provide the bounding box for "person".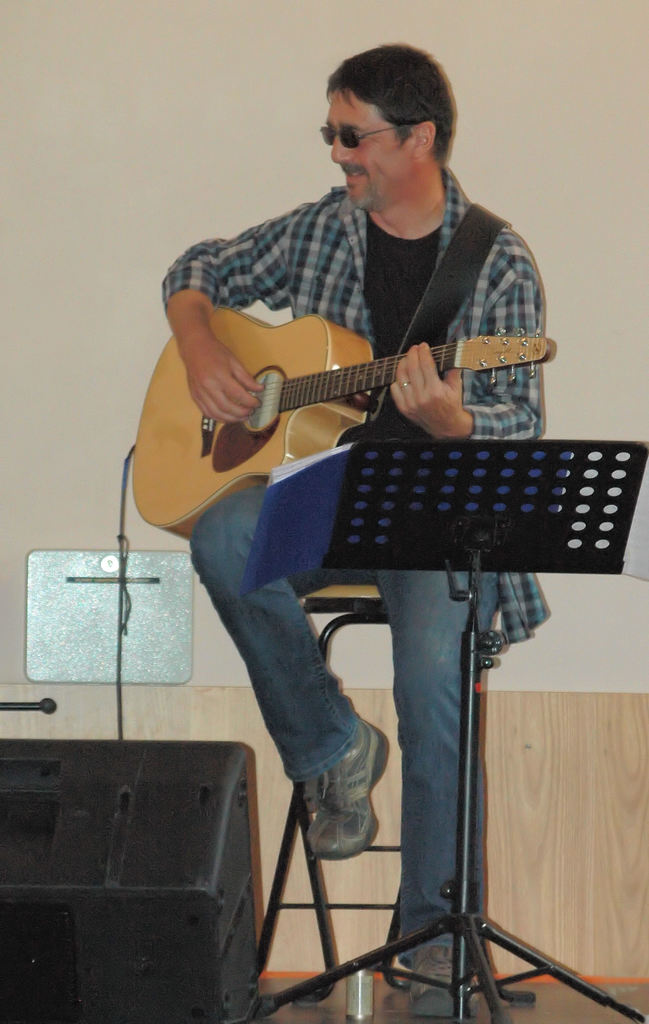
[127,46,559,800].
